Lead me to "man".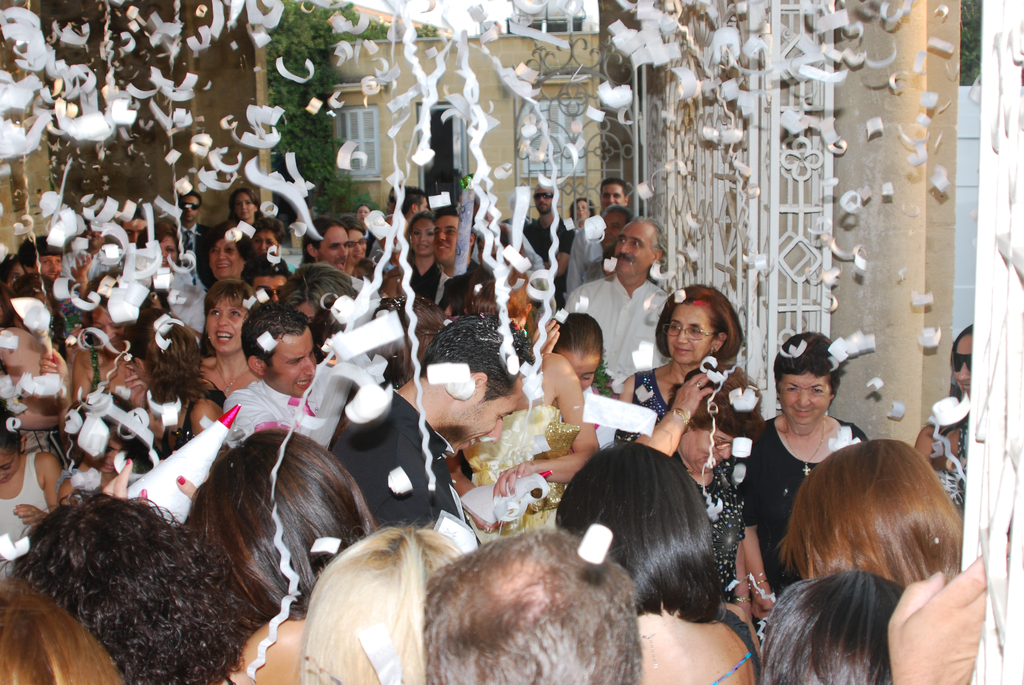
Lead to Rect(170, 187, 212, 290).
